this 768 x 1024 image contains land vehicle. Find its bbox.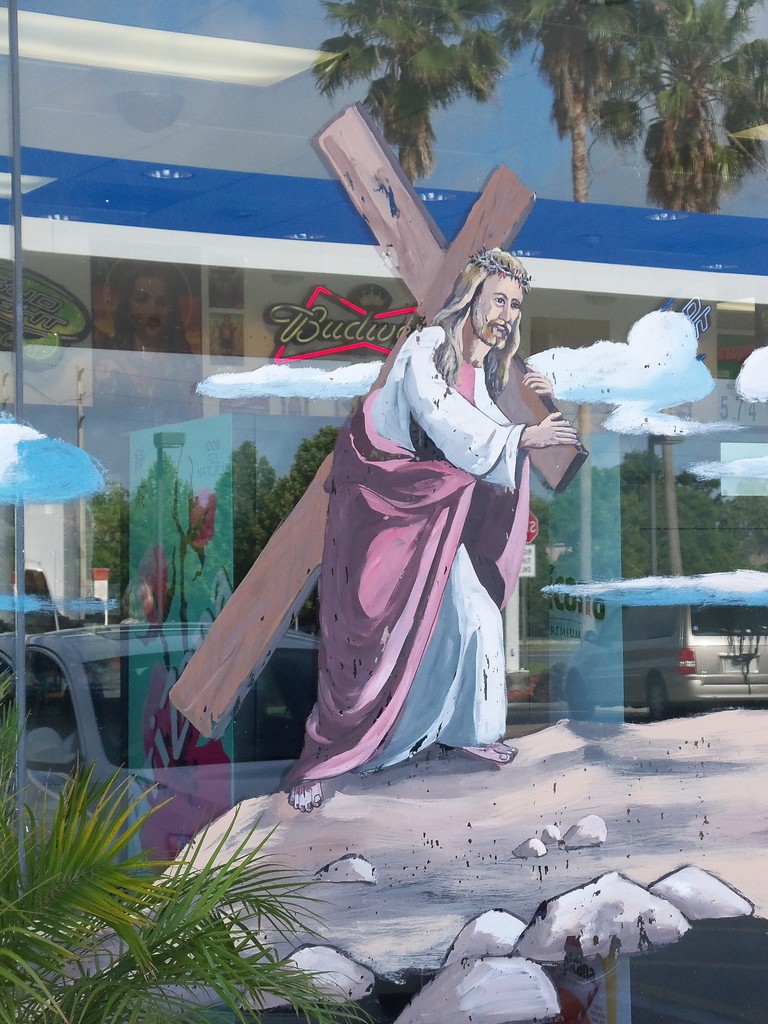
552/563/764/724.
